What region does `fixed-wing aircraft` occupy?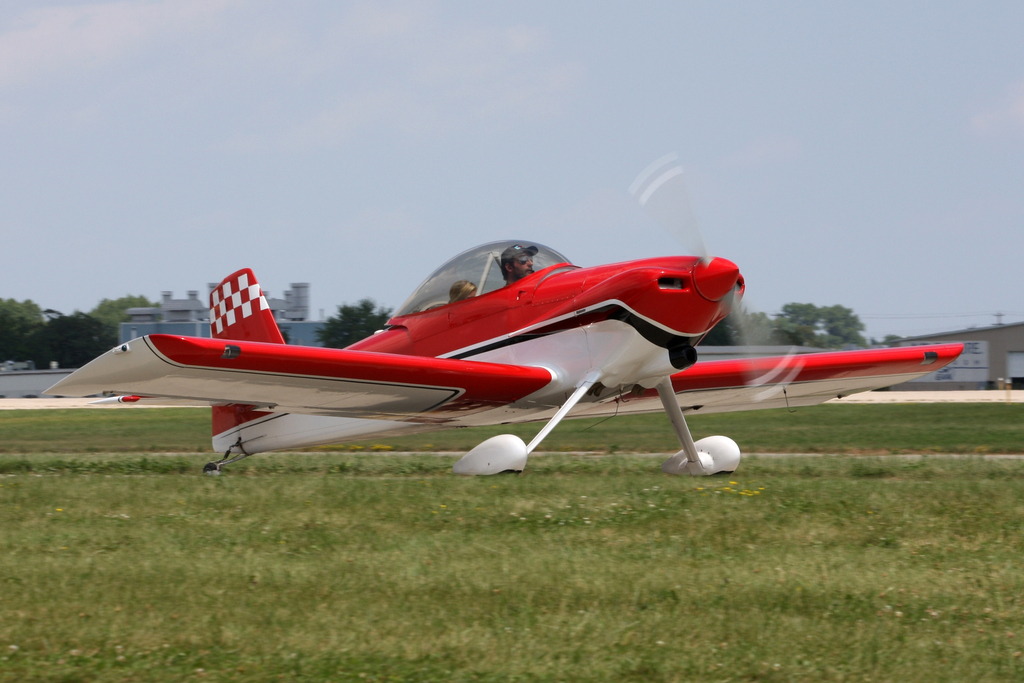
[36,142,966,485].
